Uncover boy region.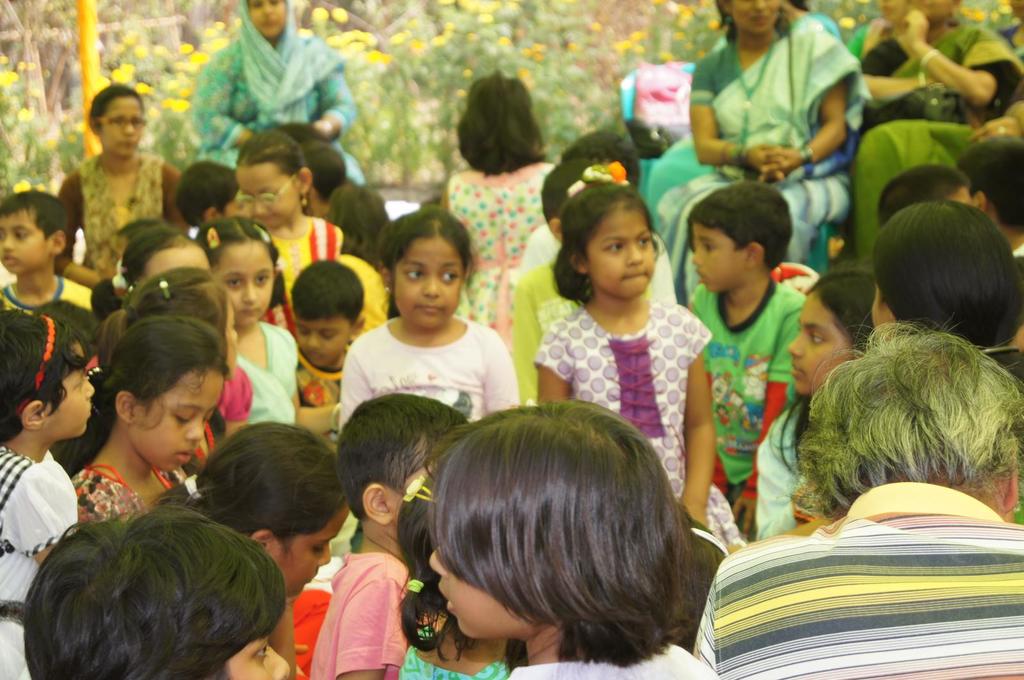
Uncovered: {"x1": 511, "y1": 161, "x2": 659, "y2": 414}.
